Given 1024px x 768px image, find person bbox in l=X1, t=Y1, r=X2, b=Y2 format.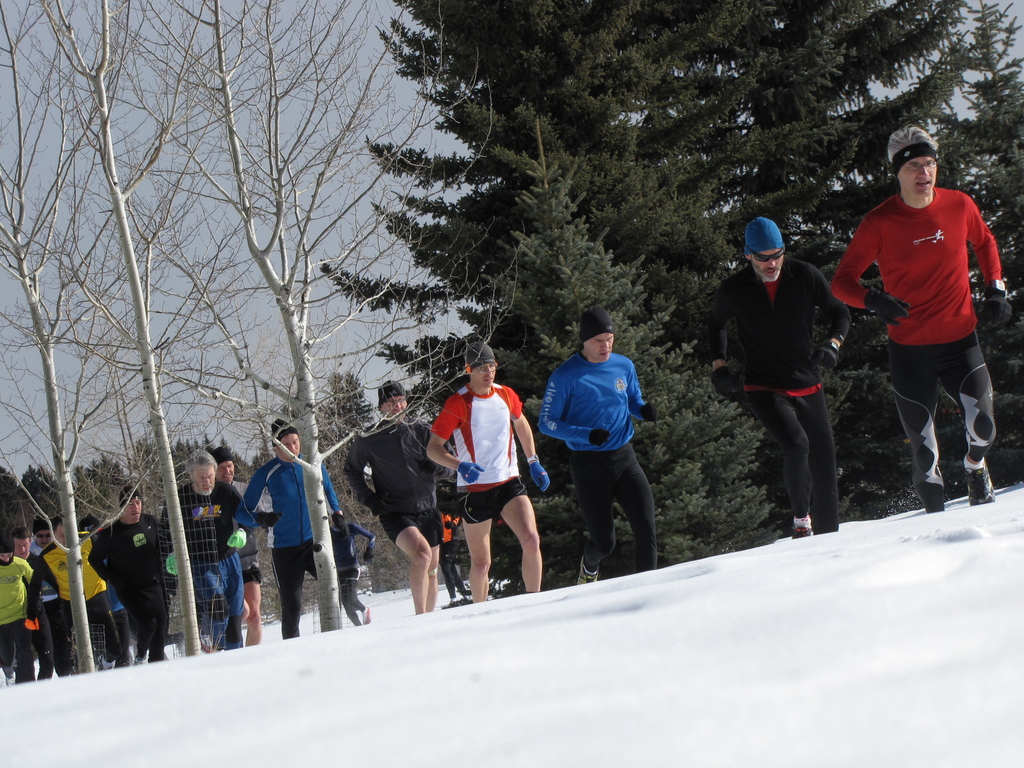
l=0, t=531, r=31, b=682.
